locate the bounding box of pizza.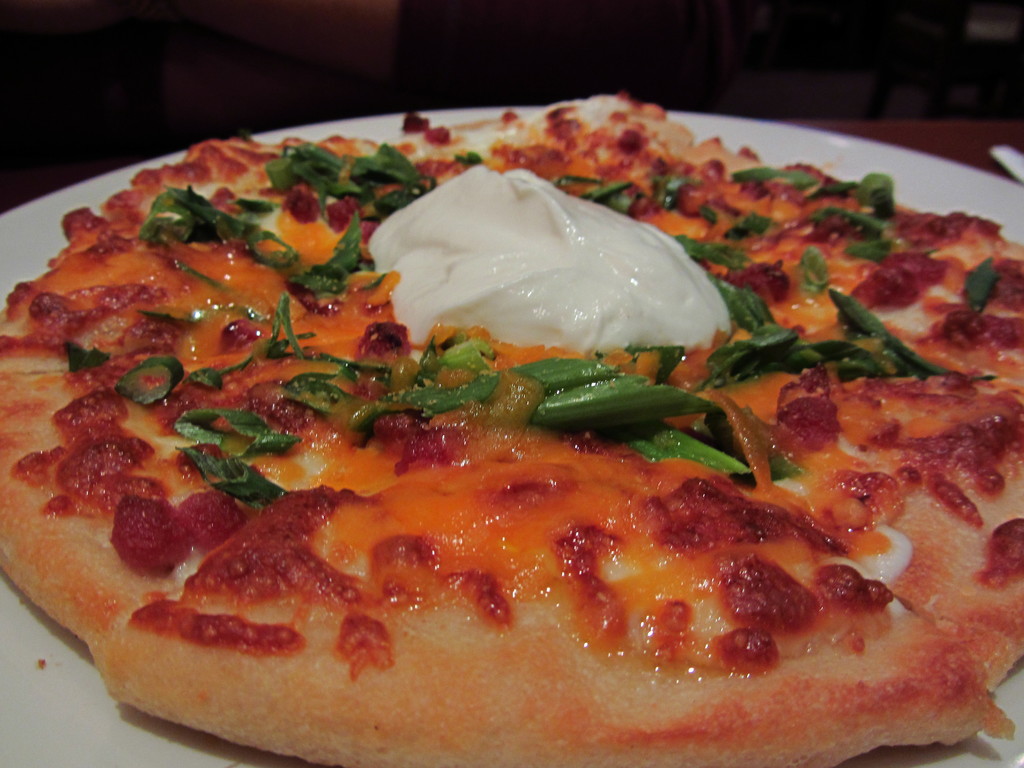
Bounding box: detection(485, 88, 888, 287).
